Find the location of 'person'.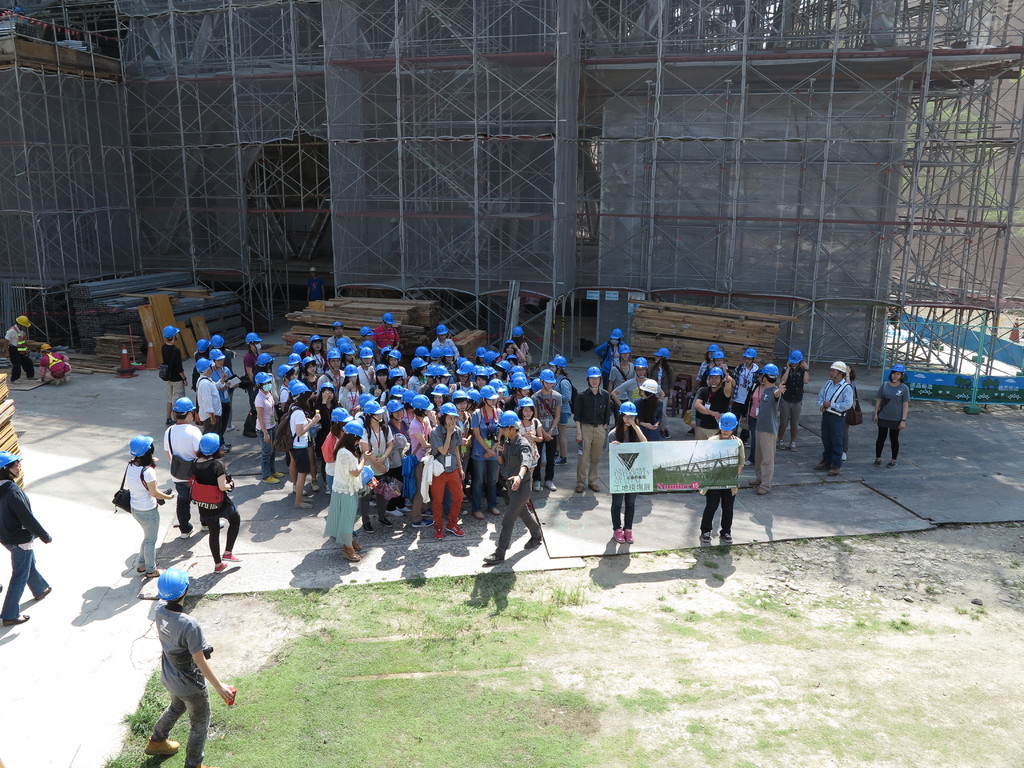
Location: [782,349,810,454].
